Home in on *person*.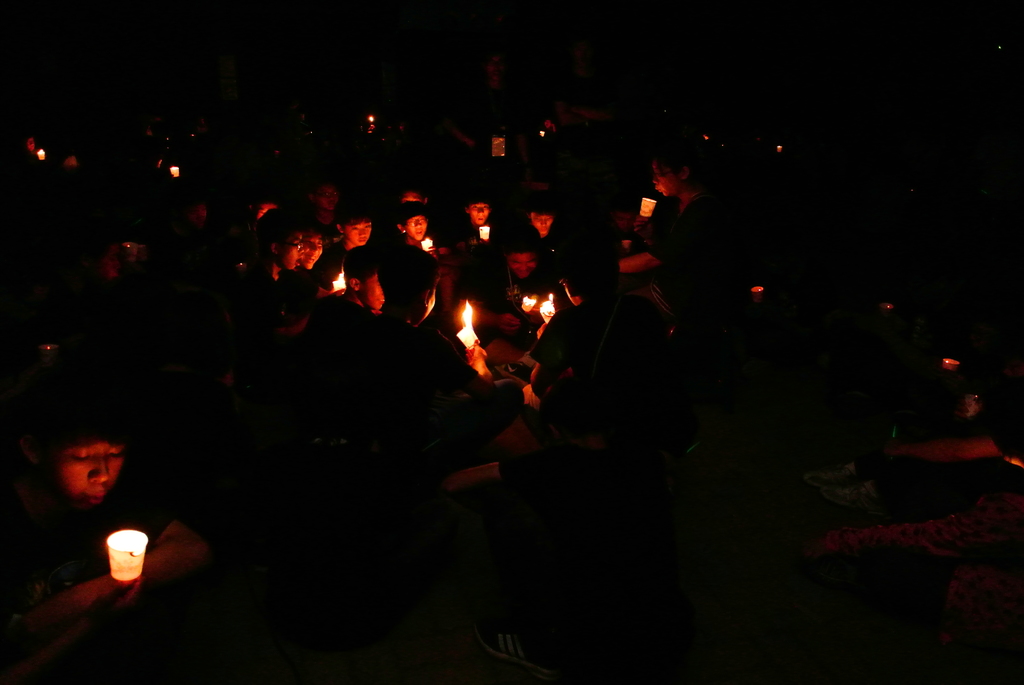
Homed in at {"x1": 532, "y1": 204, "x2": 553, "y2": 238}.
